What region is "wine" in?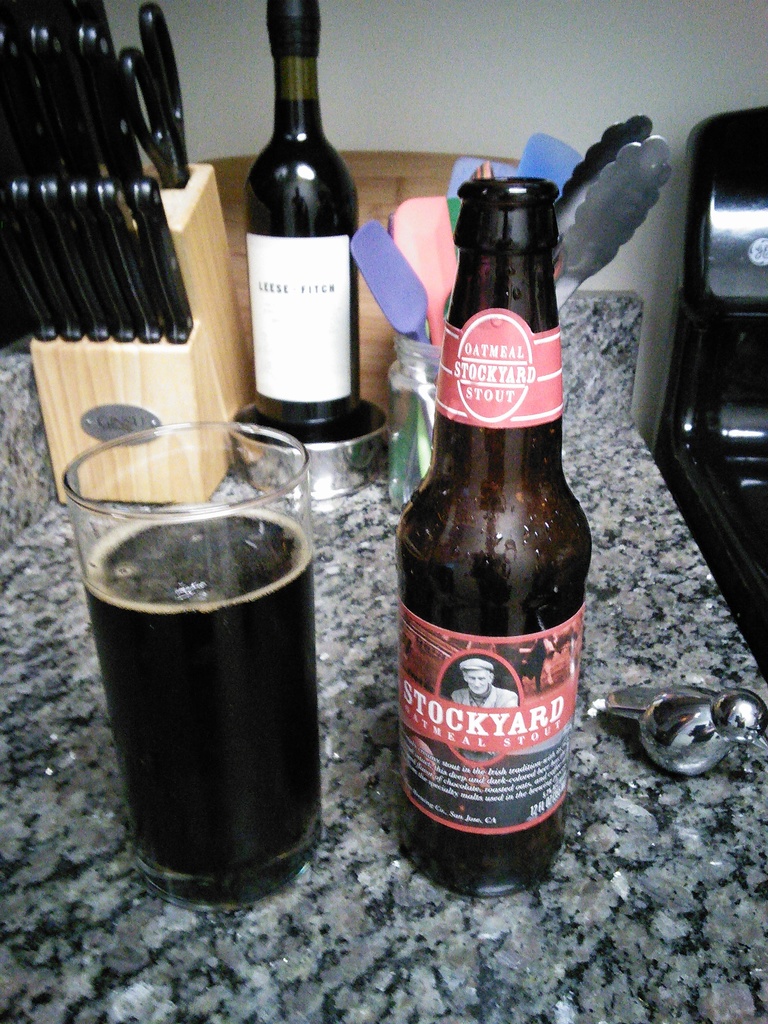
left=85, top=505, right=324, bottom=874.
